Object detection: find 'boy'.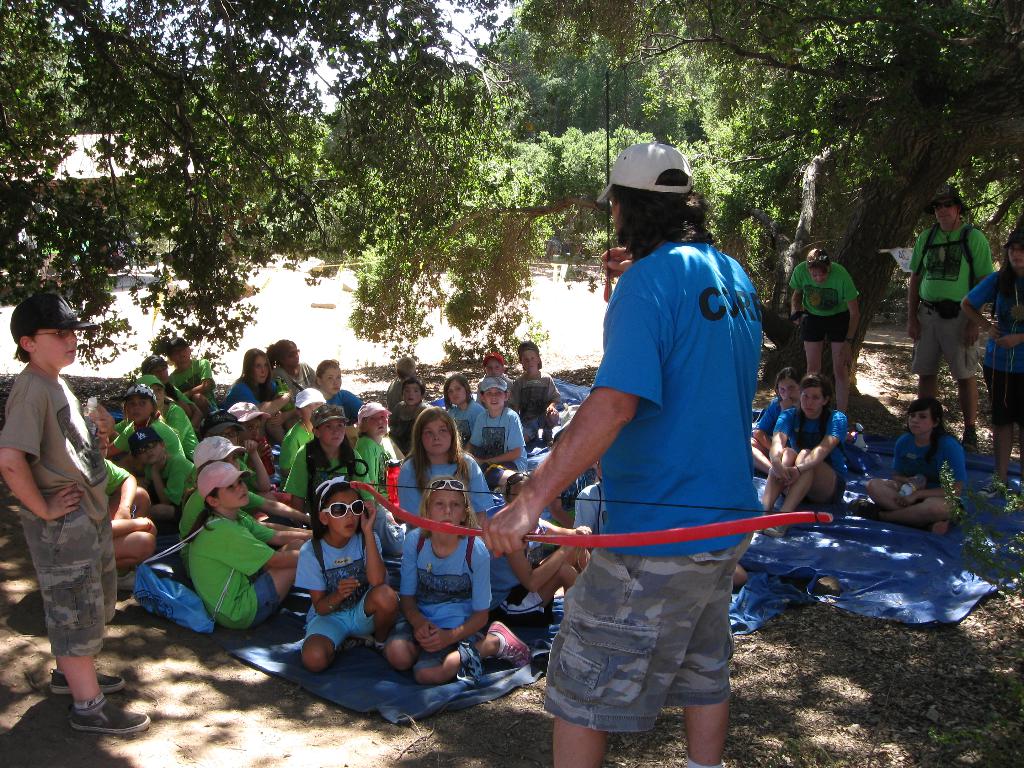
locate(131, 426, 199, 535).
